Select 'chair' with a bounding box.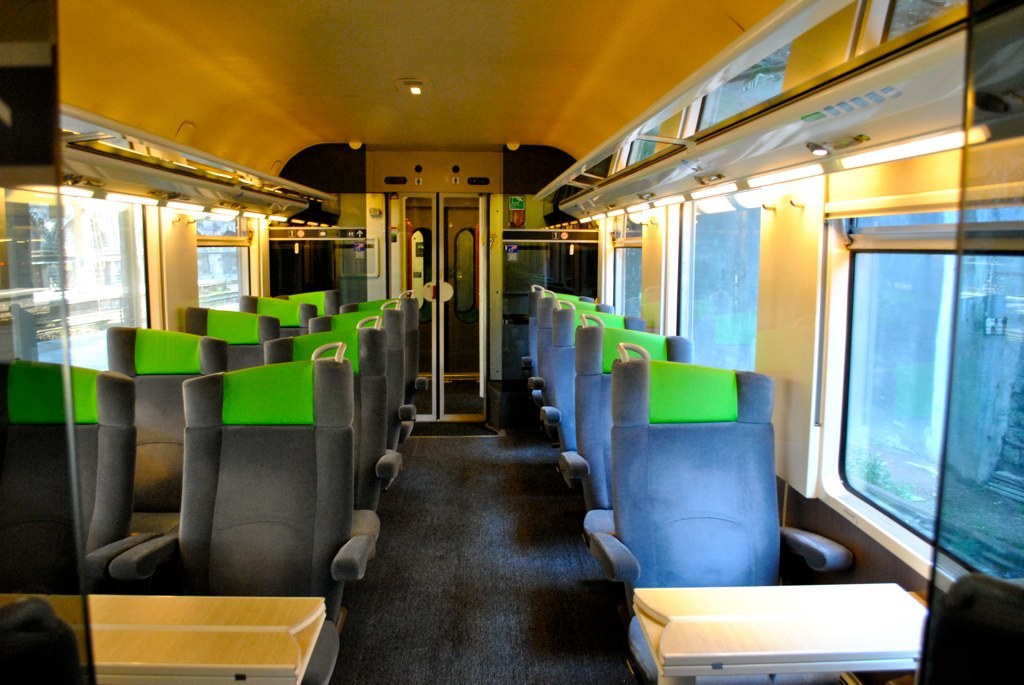
519:285:594:378.
